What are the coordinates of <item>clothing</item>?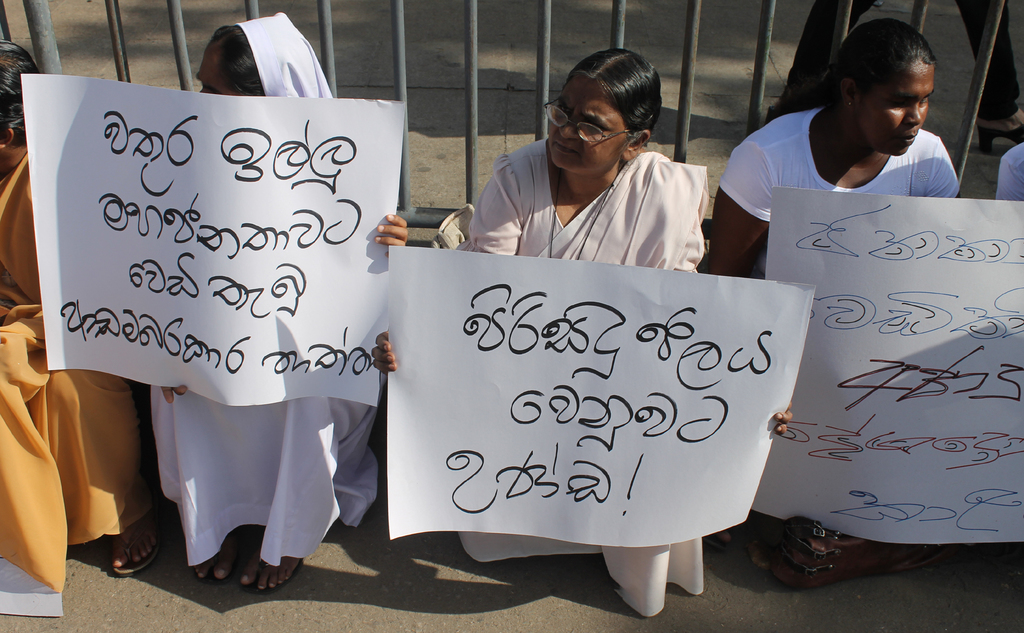
[718, 89, 991, 523].
